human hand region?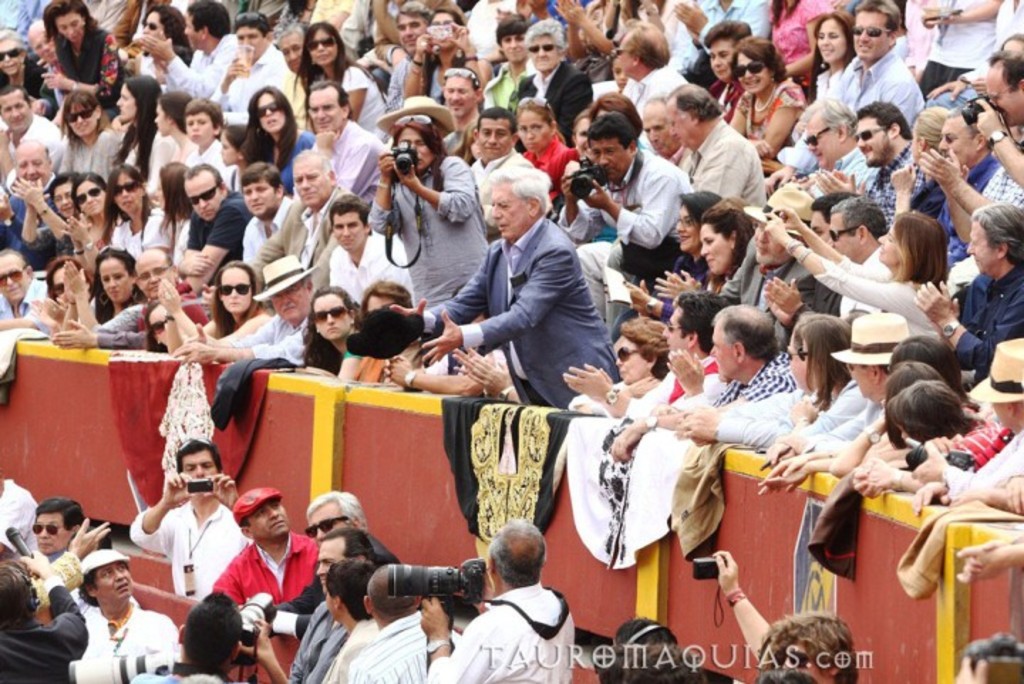
Rect(762, 209, 792, 245)
